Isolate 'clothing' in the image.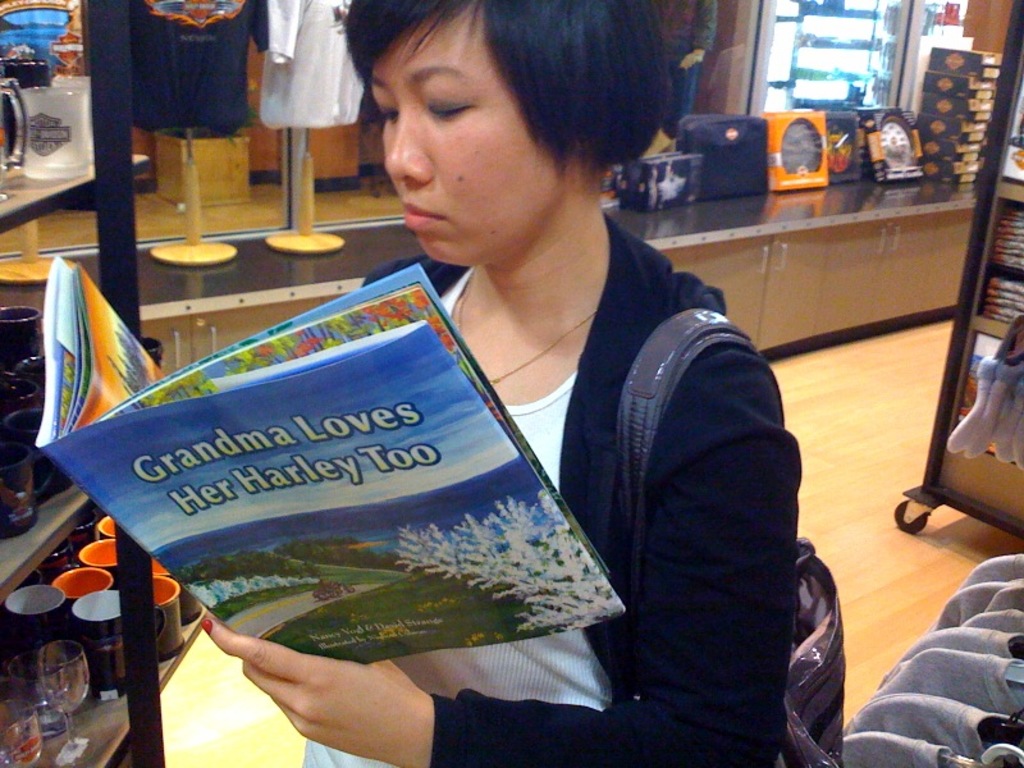
Isolated region: 296/215/809/767.
